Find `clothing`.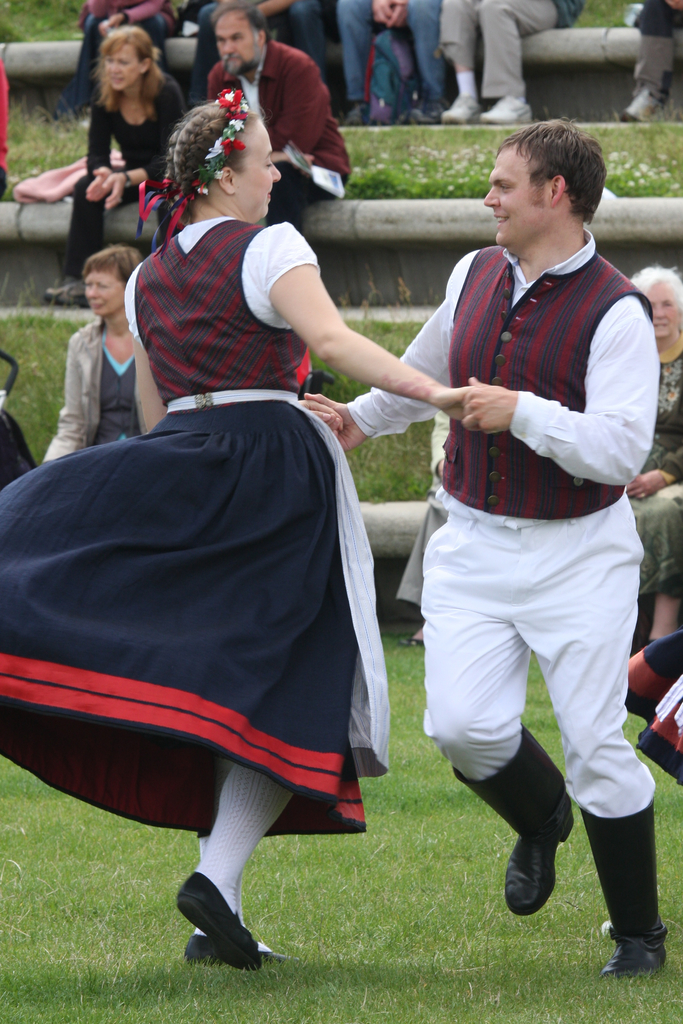
[432, 0, 586, 99].
